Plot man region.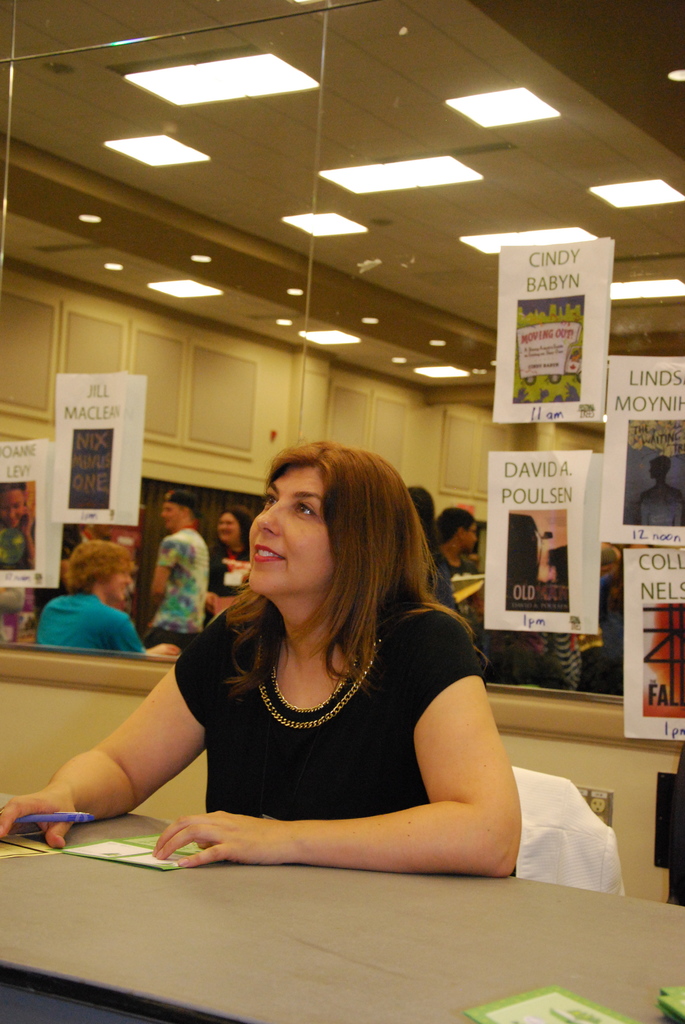
Plotted at l=145, t=492, r=215, b=642.
